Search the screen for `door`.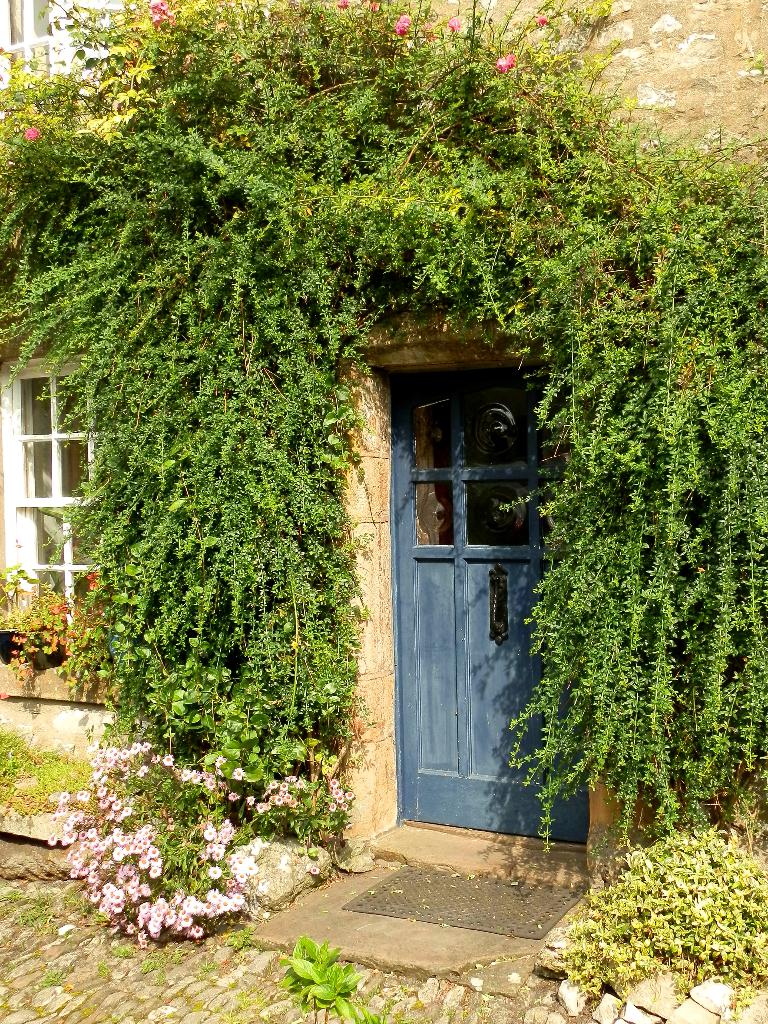
Found at {"left": 375, "top": 352, "right": 558, "bottom": 874}.
